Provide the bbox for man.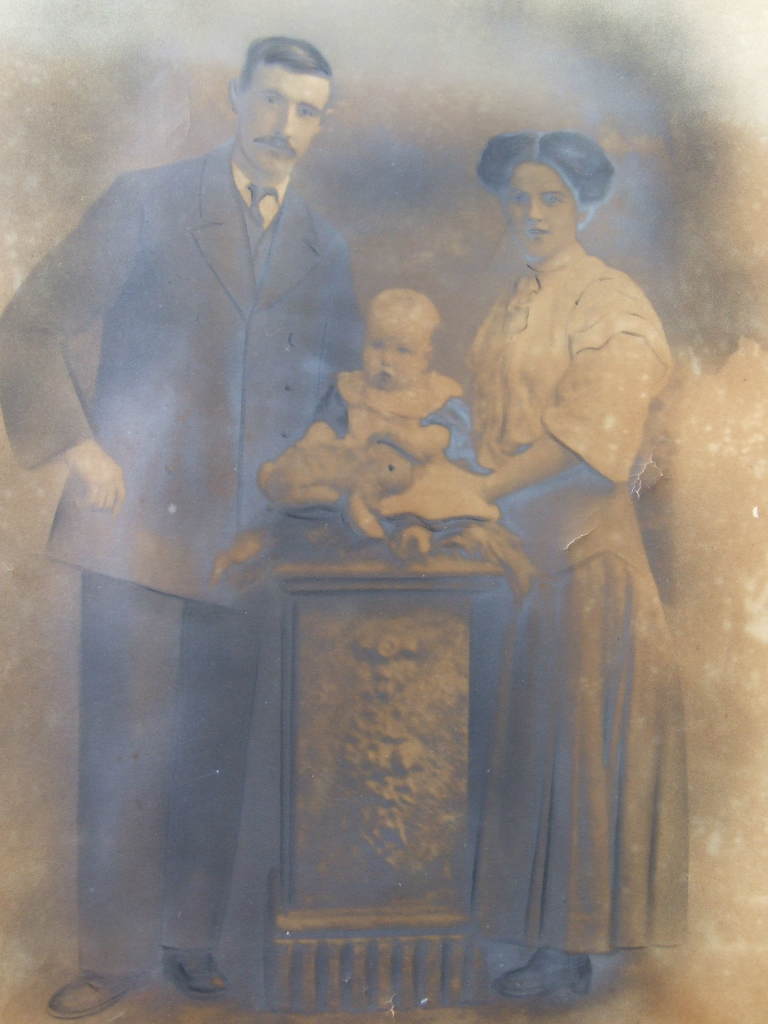
[0,24,374,1023].
